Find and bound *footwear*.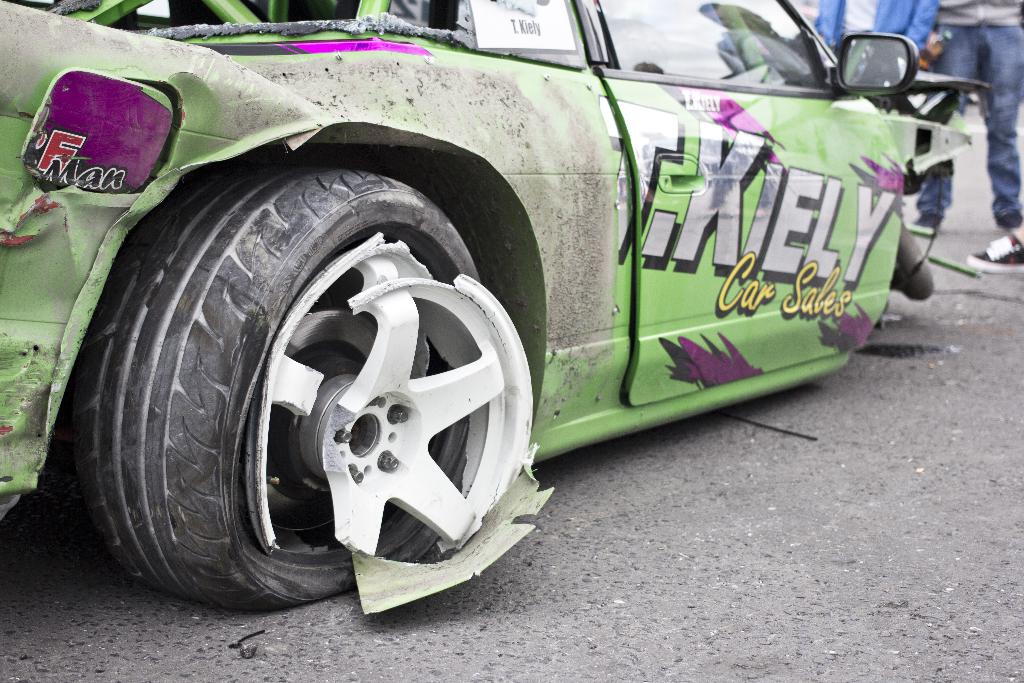
Bound: [905, 210, 948, 241].
